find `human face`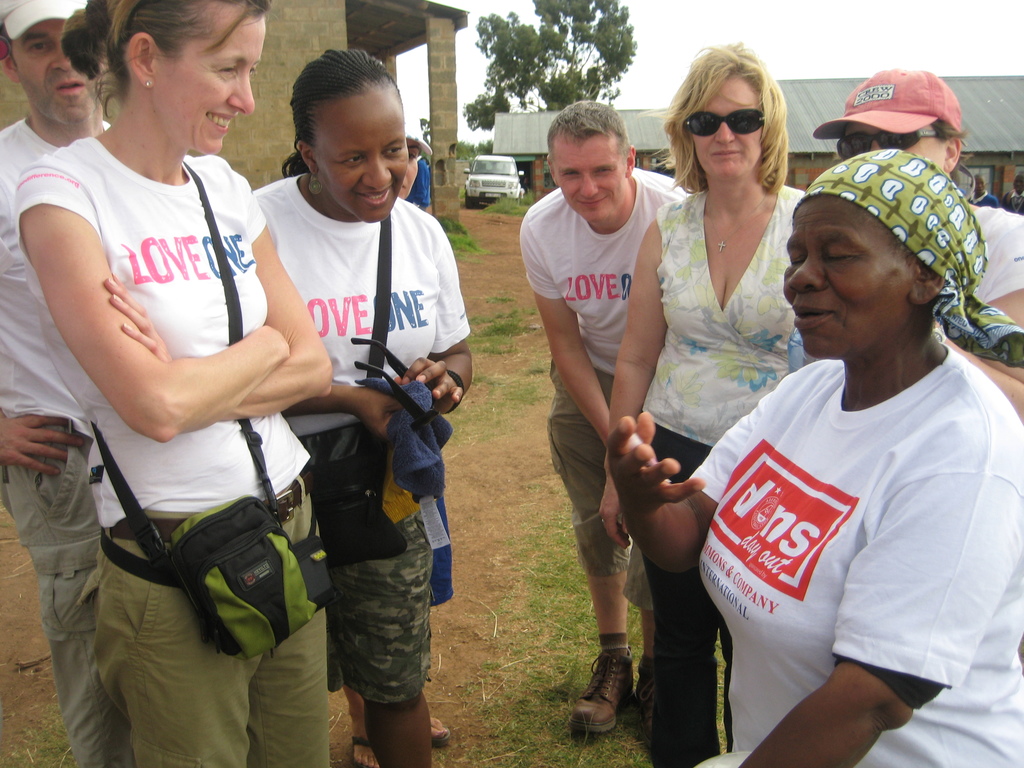
(left=307, top=90, right=406, bottom=220)
